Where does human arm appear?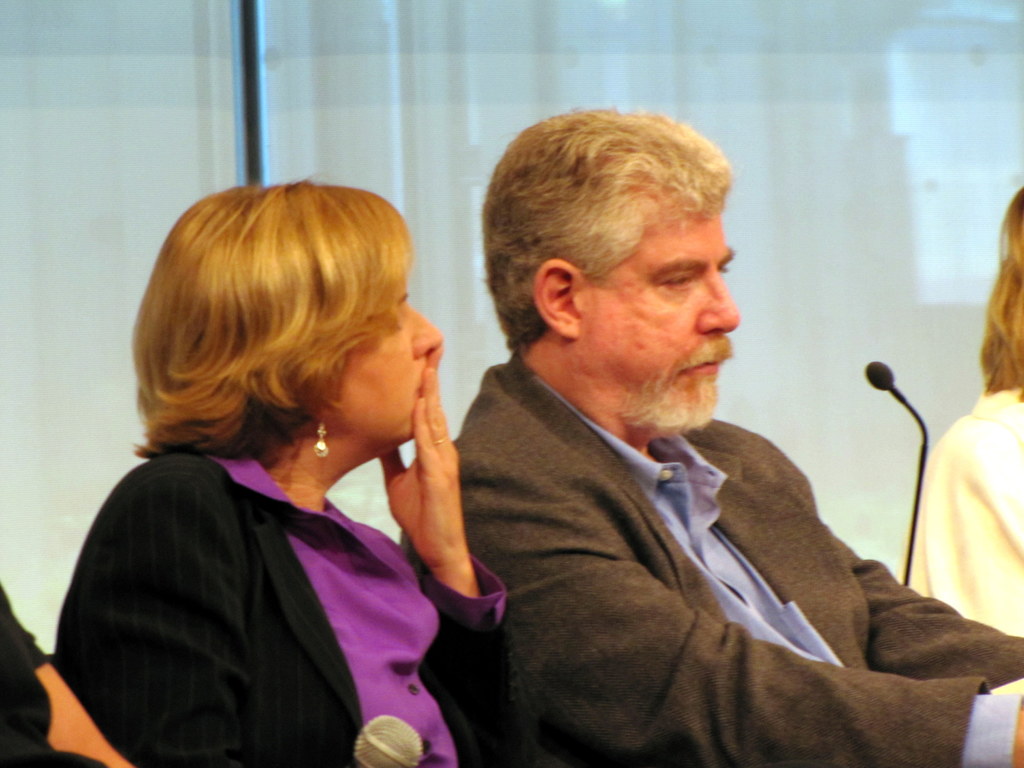
Appears at l=900, t=415, r=1023, b=634.
